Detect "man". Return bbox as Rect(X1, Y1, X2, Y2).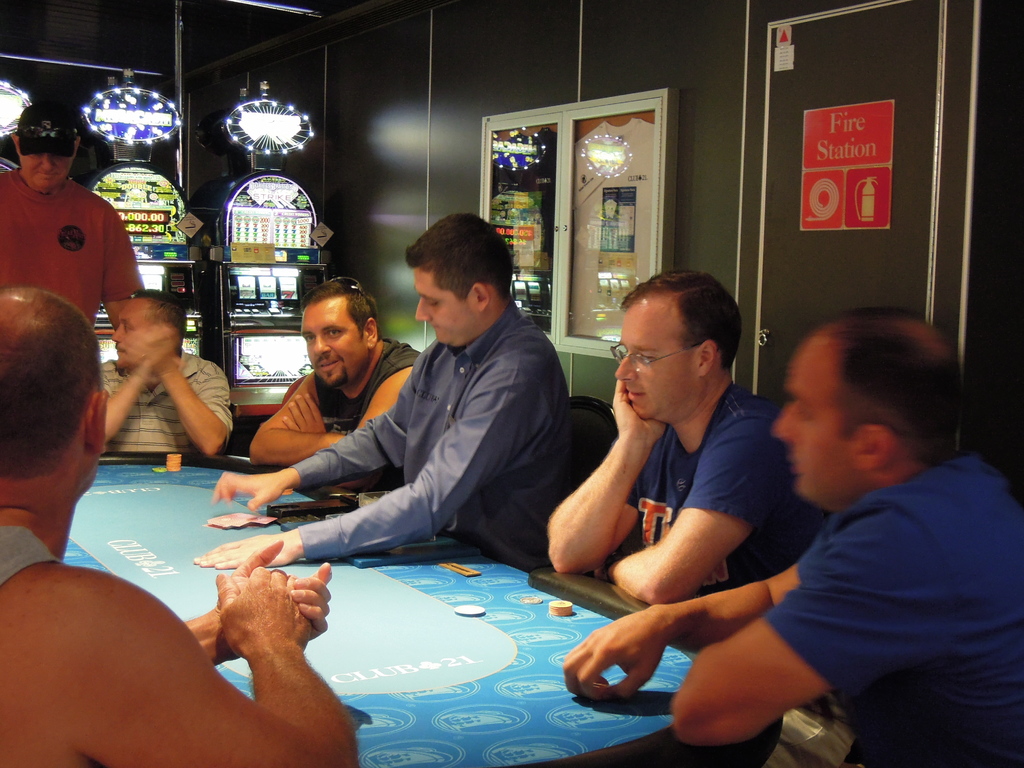
Rect(552, 298, 1023, 767).
